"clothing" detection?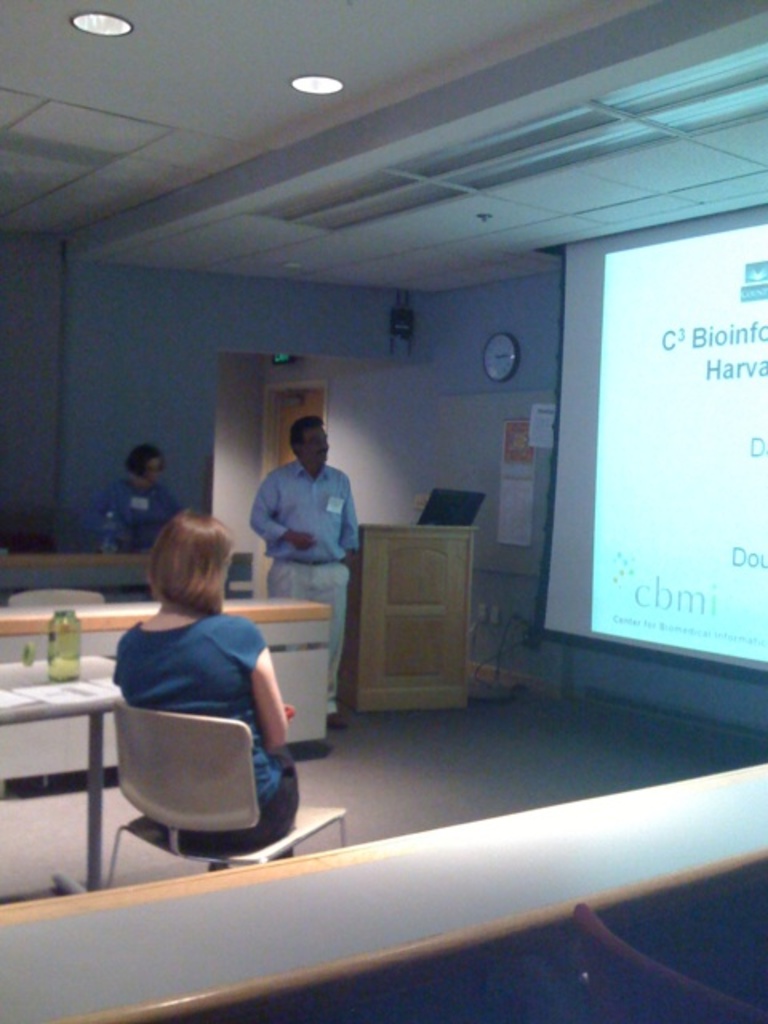
245 440 357 582
